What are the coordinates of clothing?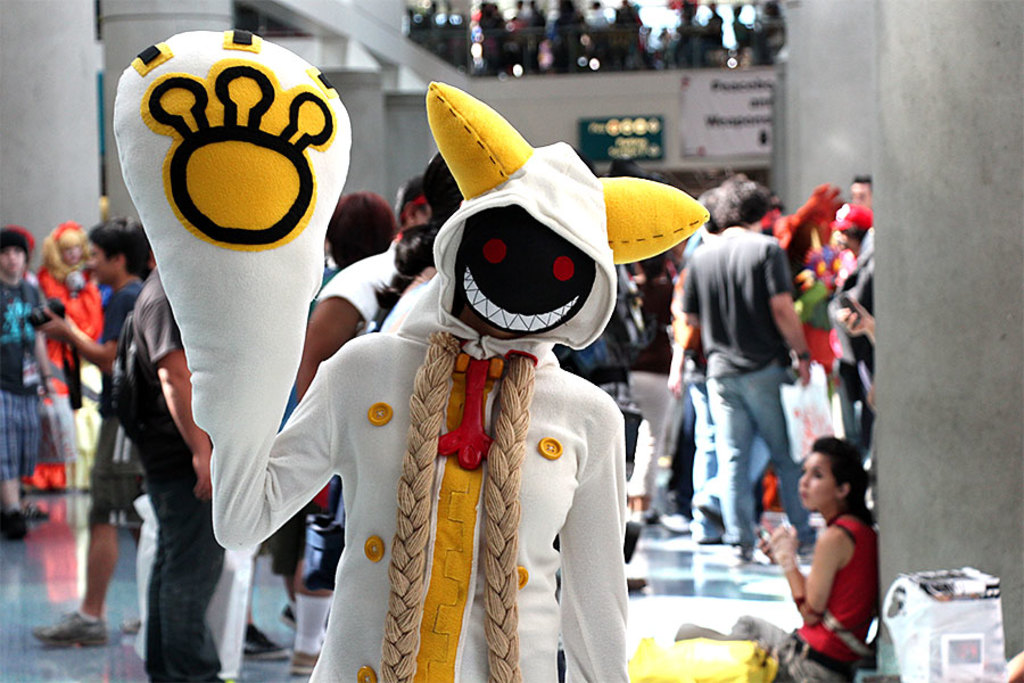
box=[0, 275, 44, 401].
